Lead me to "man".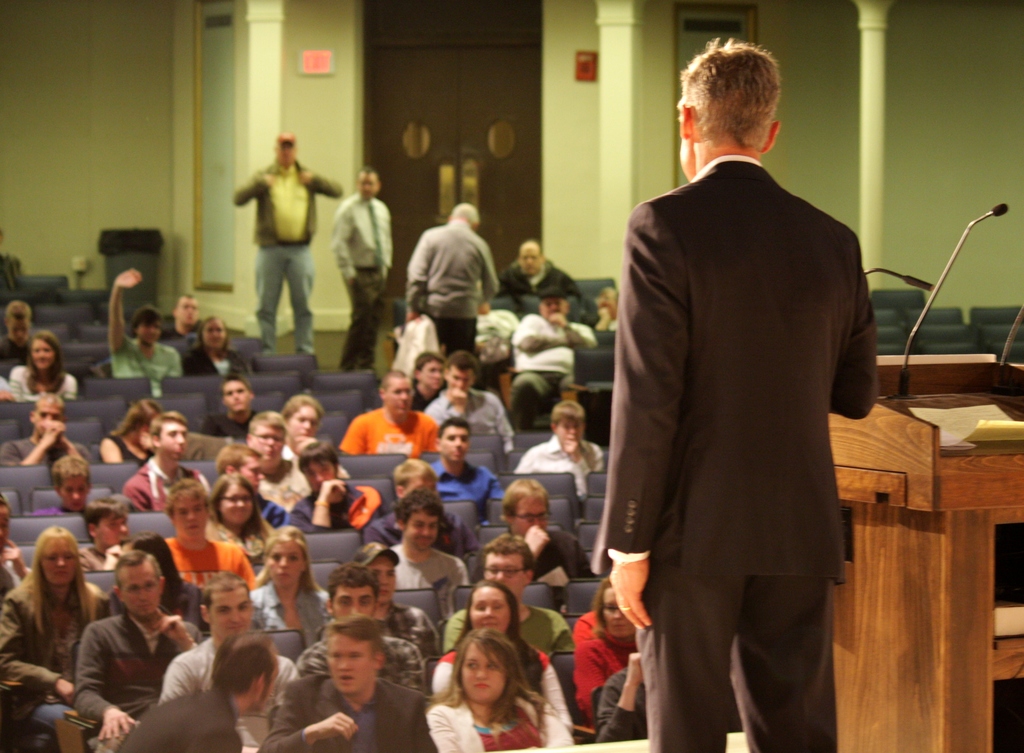
Lead to pyautogui.locateOnScreen(281, 441, 395, 535).
